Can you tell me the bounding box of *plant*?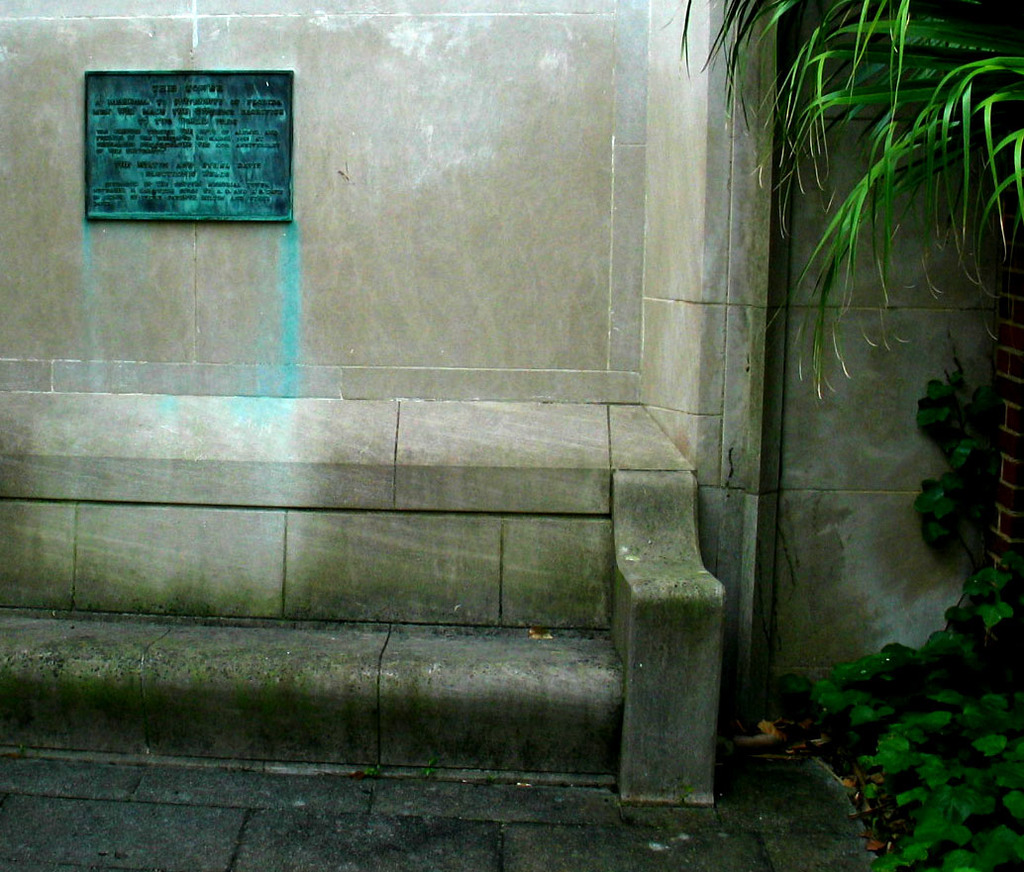
left=916, top=350, right=976, bottom=578.
